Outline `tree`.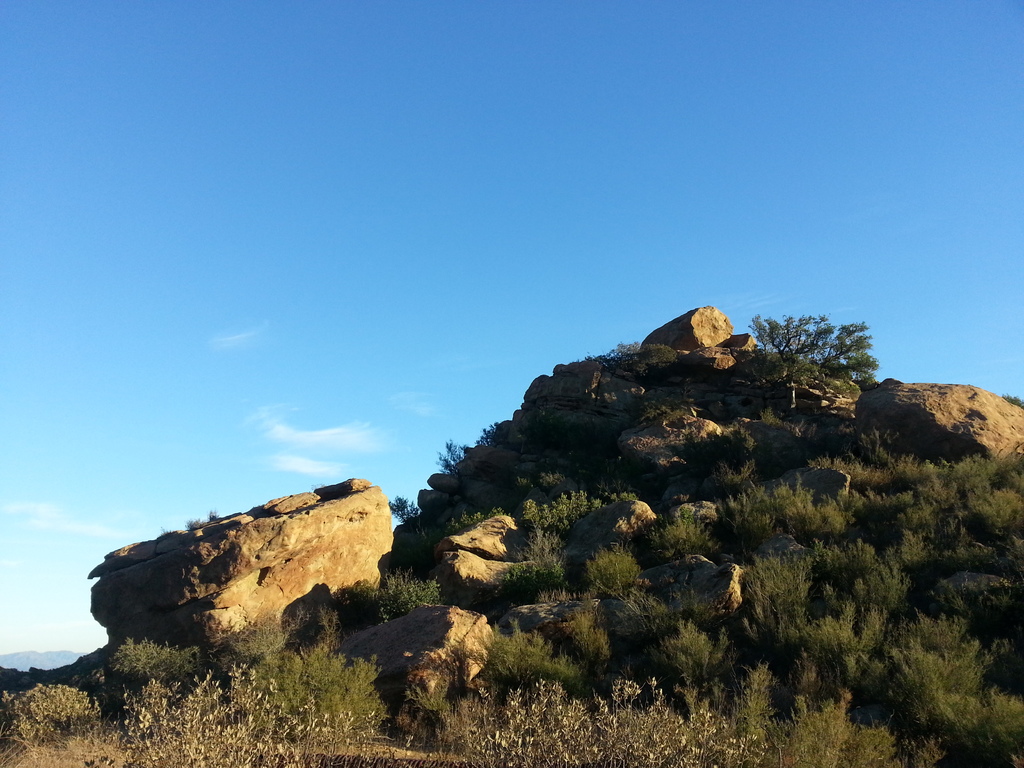
Outline: 758:308:879:408.
